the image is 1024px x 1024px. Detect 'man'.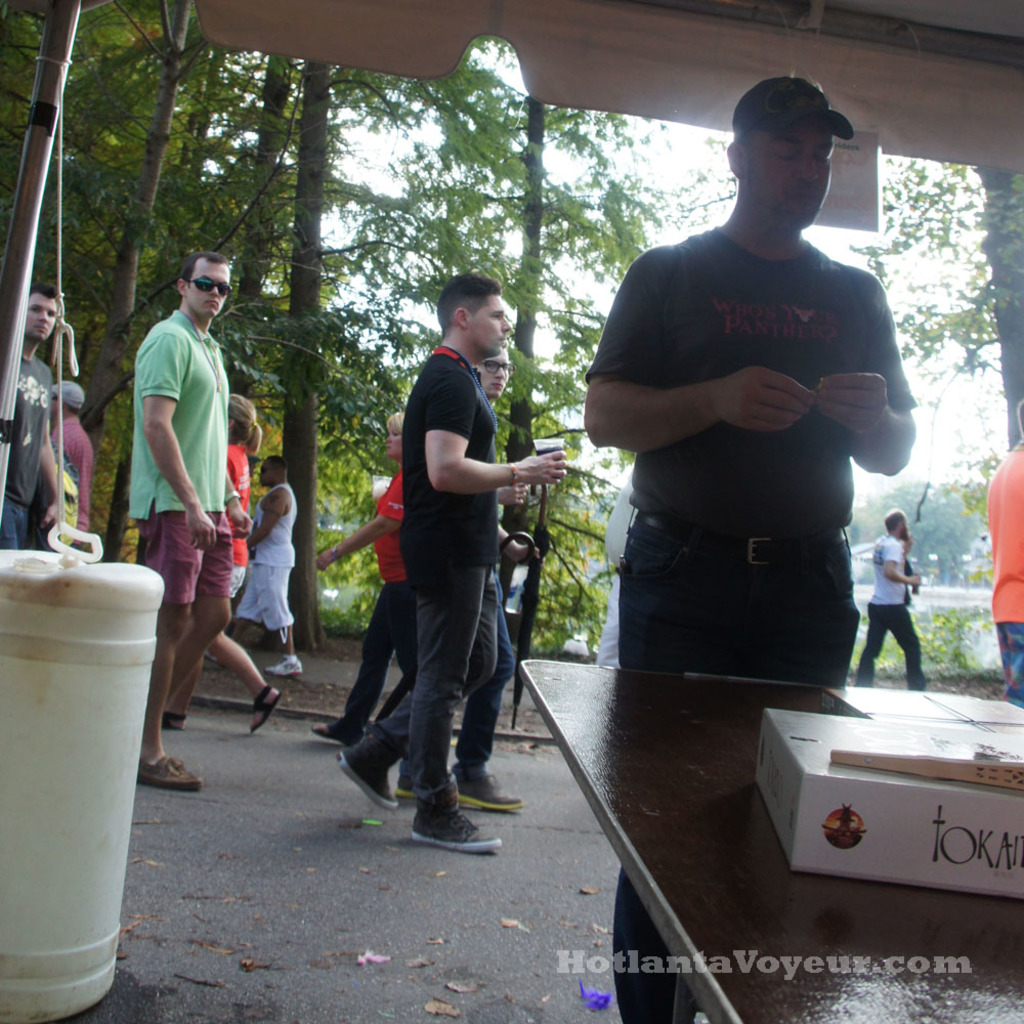
Detection: bbox=[384, 348, 520, 825].
